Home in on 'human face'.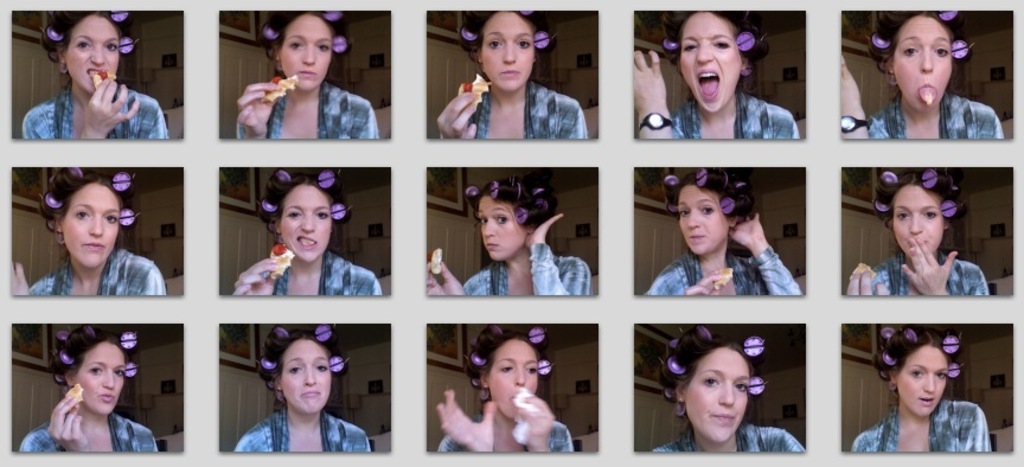
Homed in at <box>63,15,119,85</box>.
